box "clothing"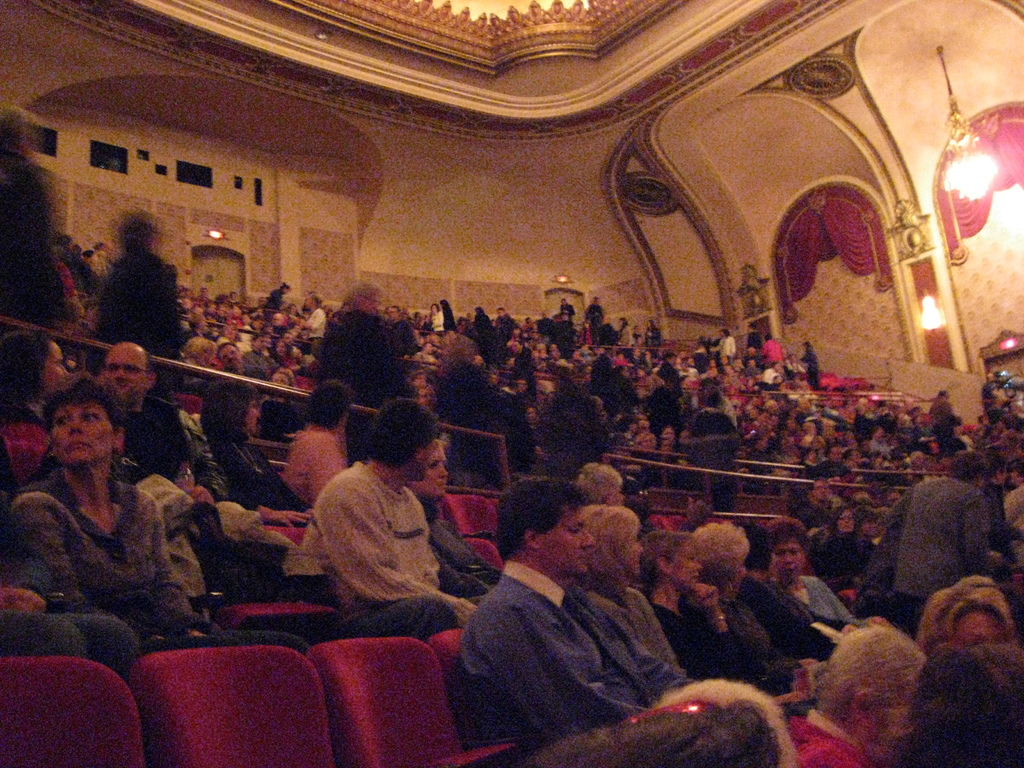
<region>464, 565, 694, 767</region>
